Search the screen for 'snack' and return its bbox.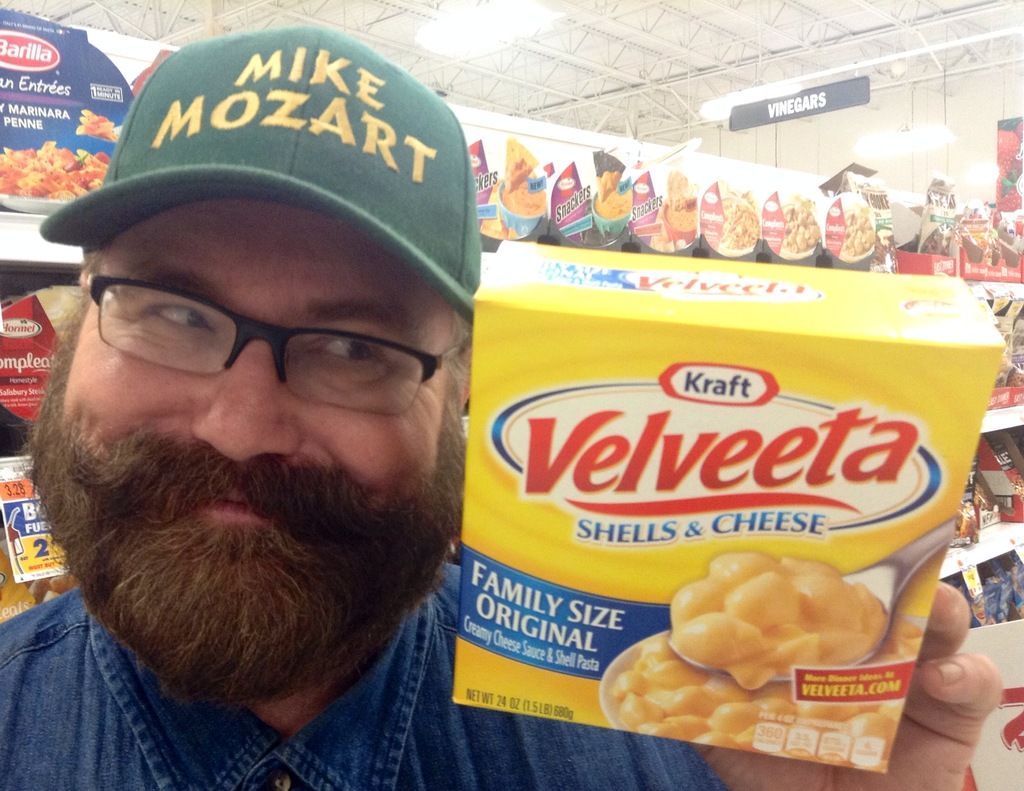
Found: box=[664, 541, 887, 697].
